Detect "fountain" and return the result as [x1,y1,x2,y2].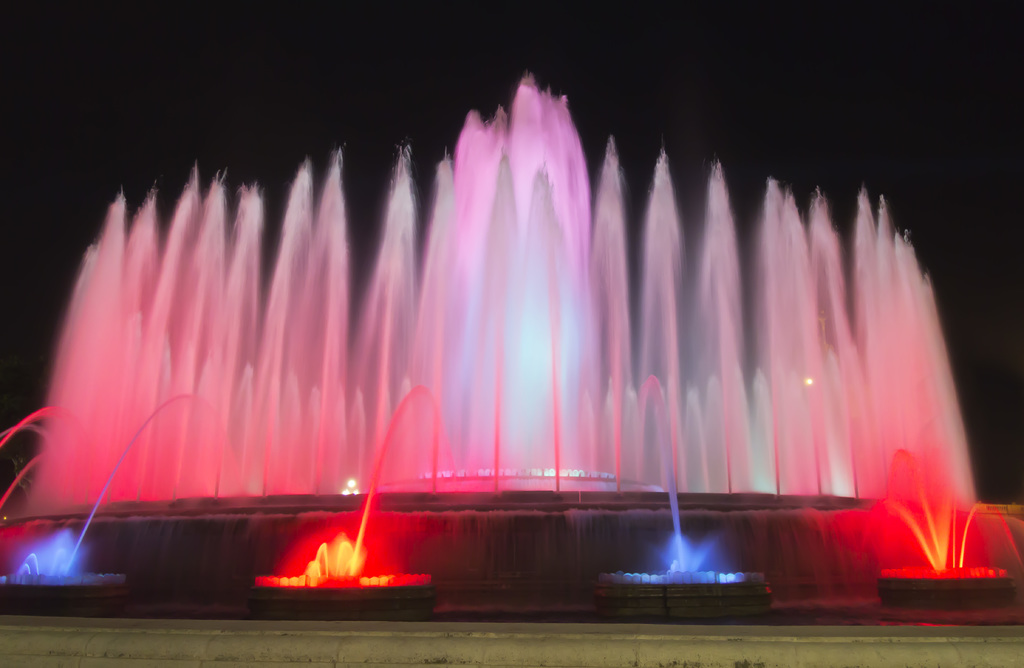
[0,71,1023,631].
